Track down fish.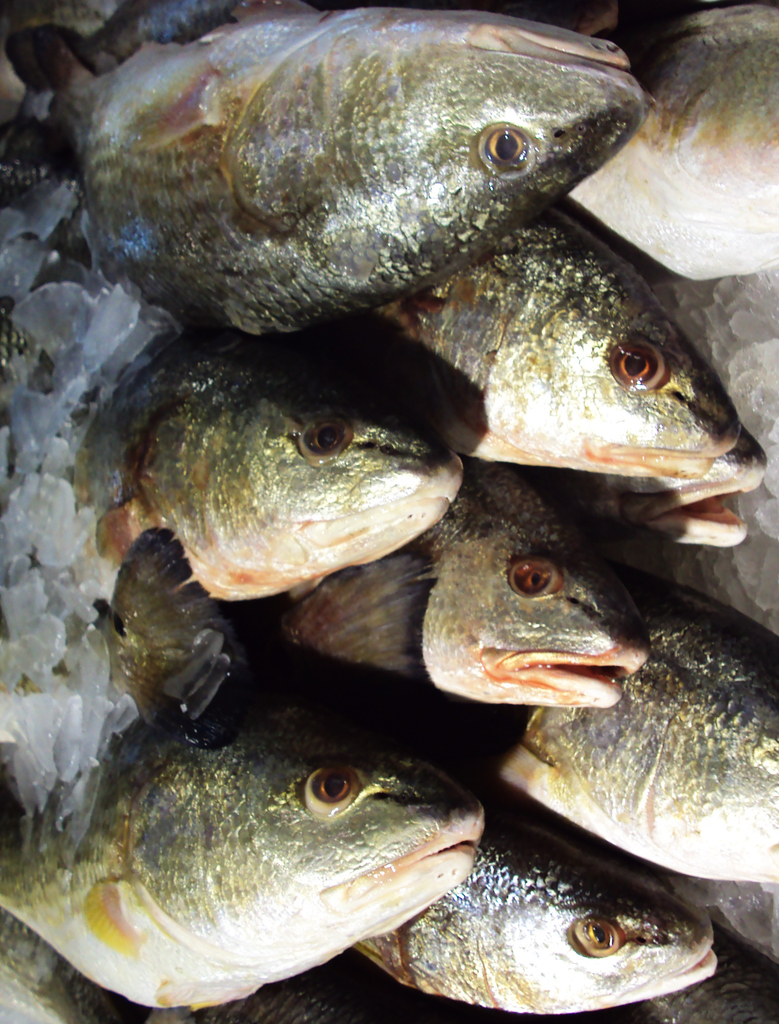
Tracked to bbox=[337, 783, 724, 1016].
